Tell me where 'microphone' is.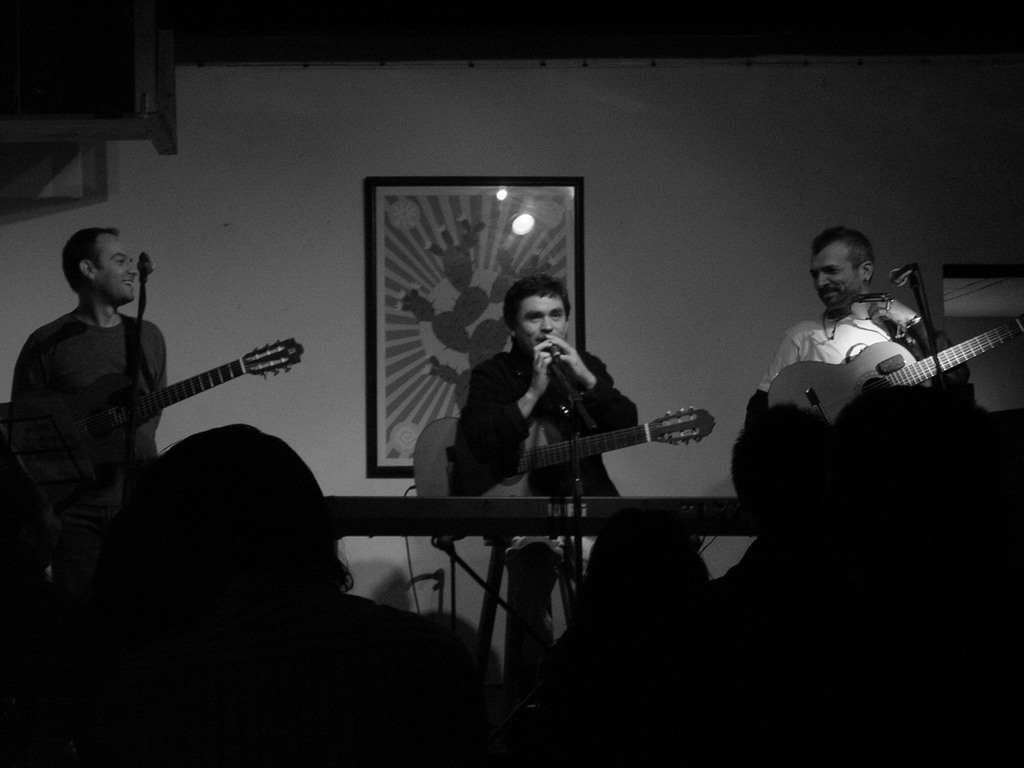
'microphone' is at rect(140, 255, 156, 274).
